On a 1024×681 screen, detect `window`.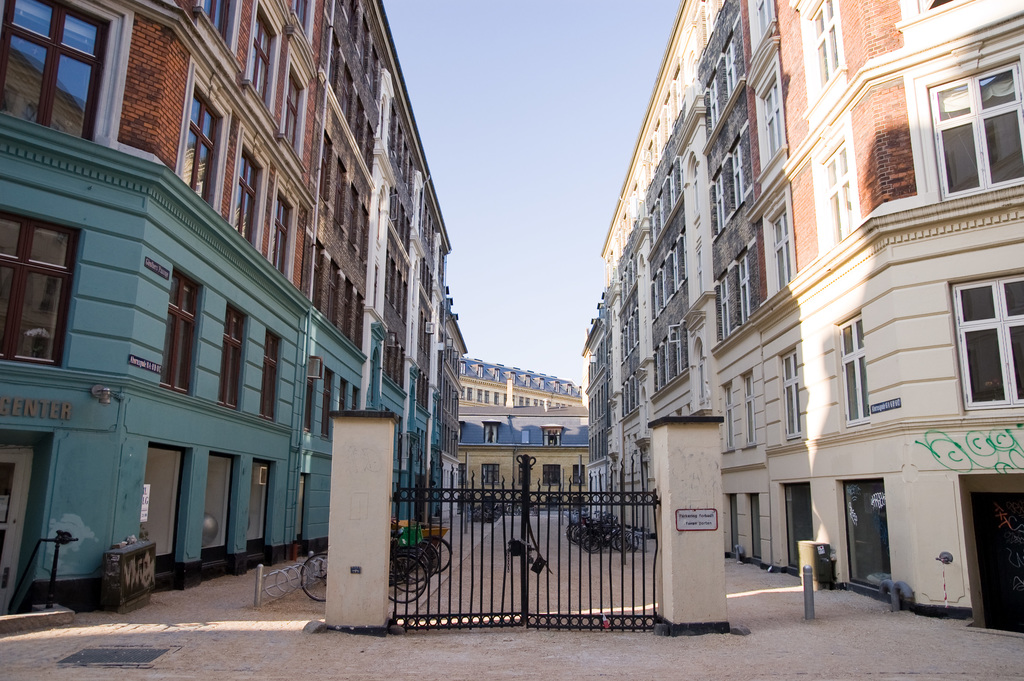
(722, 384, 732, 447).
